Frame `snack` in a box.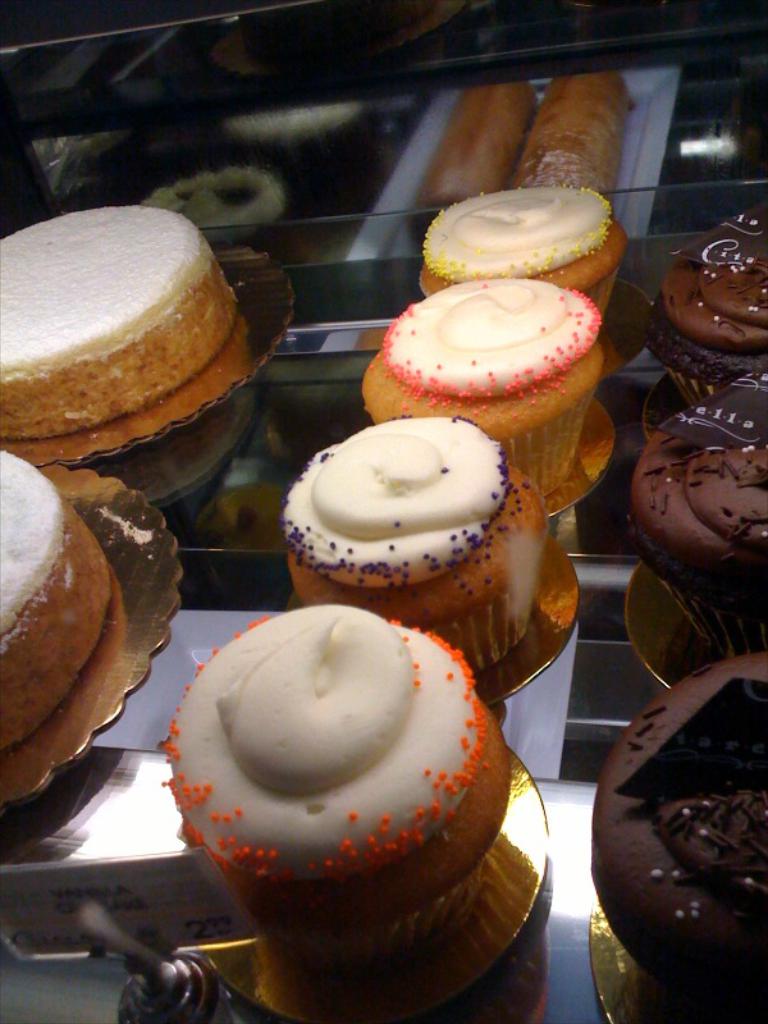
<region>421, 184, 626, 310</region>.
